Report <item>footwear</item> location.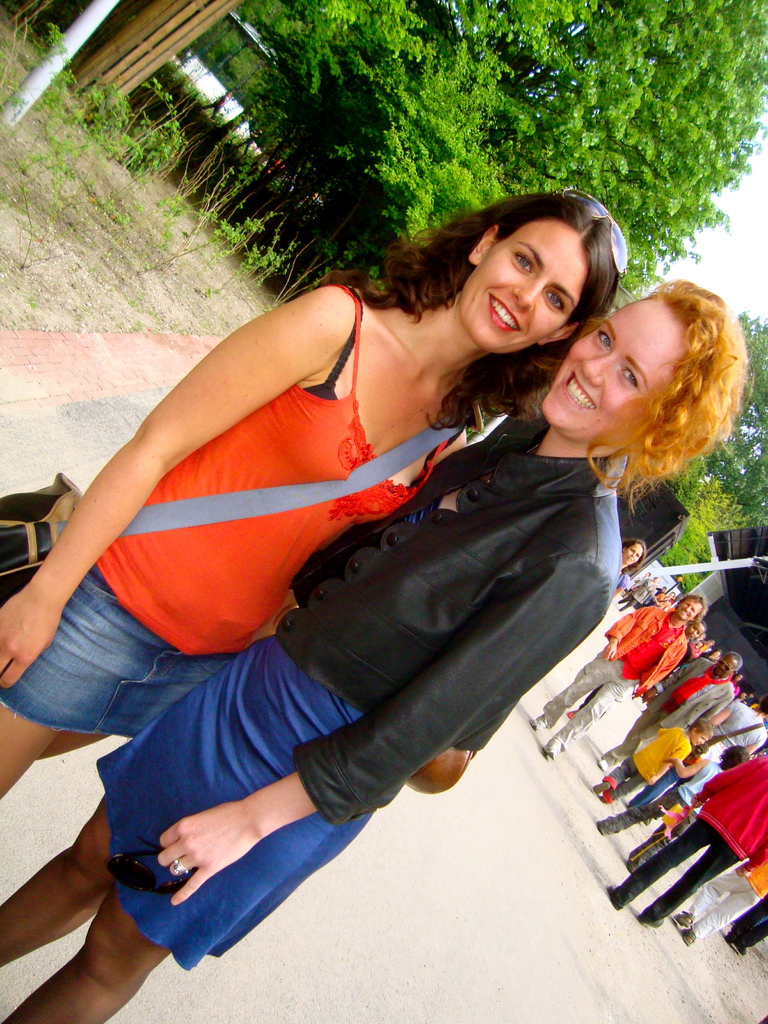
Report: [608,884,620,911].
